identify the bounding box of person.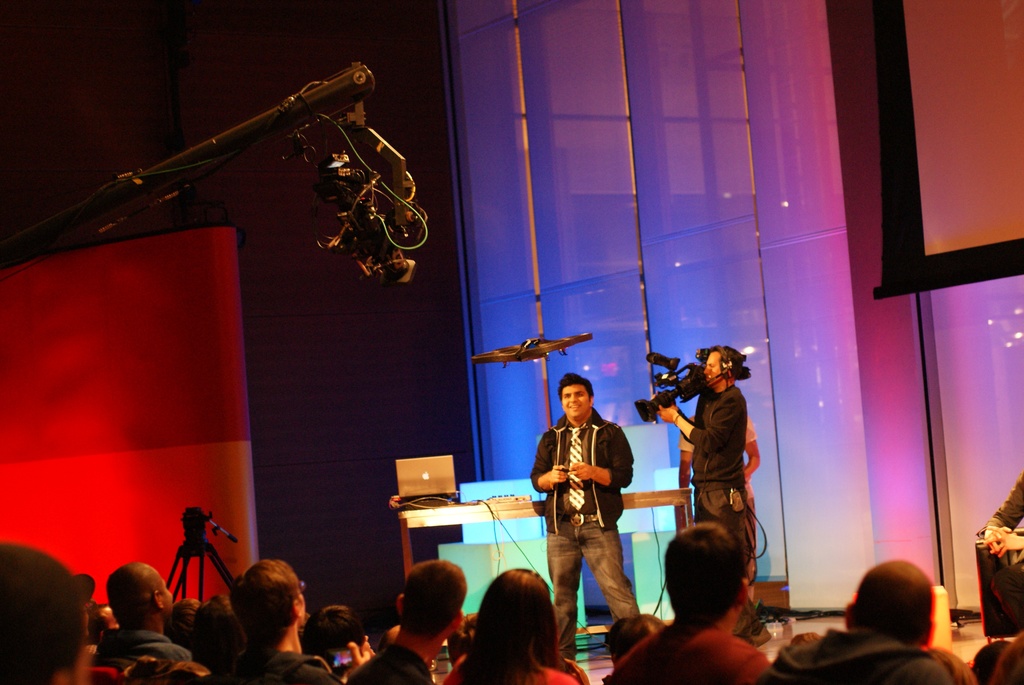
box(195, 591, 245, 670).
